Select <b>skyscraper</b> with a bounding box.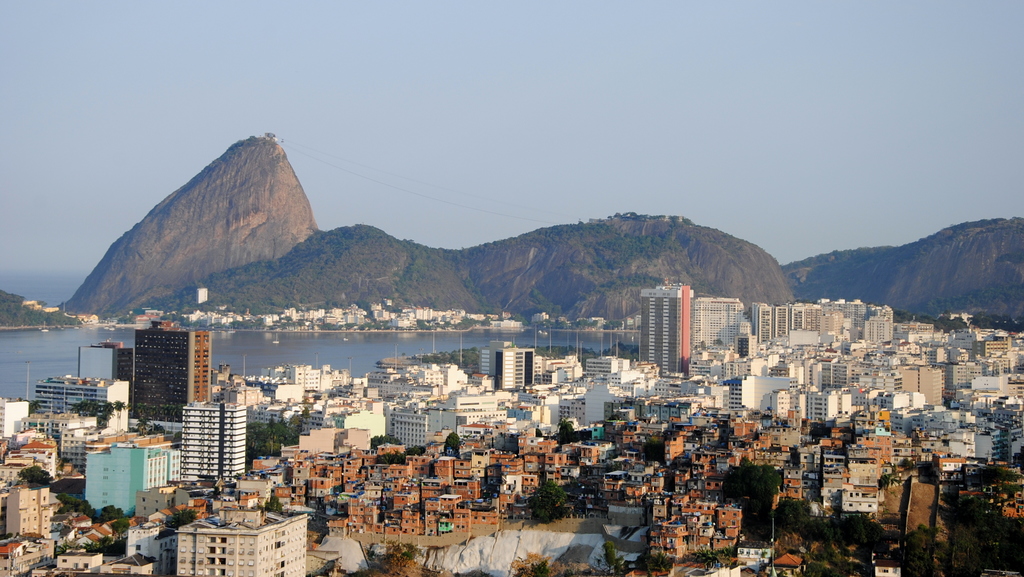
rect(850, 297, 867, 345).
